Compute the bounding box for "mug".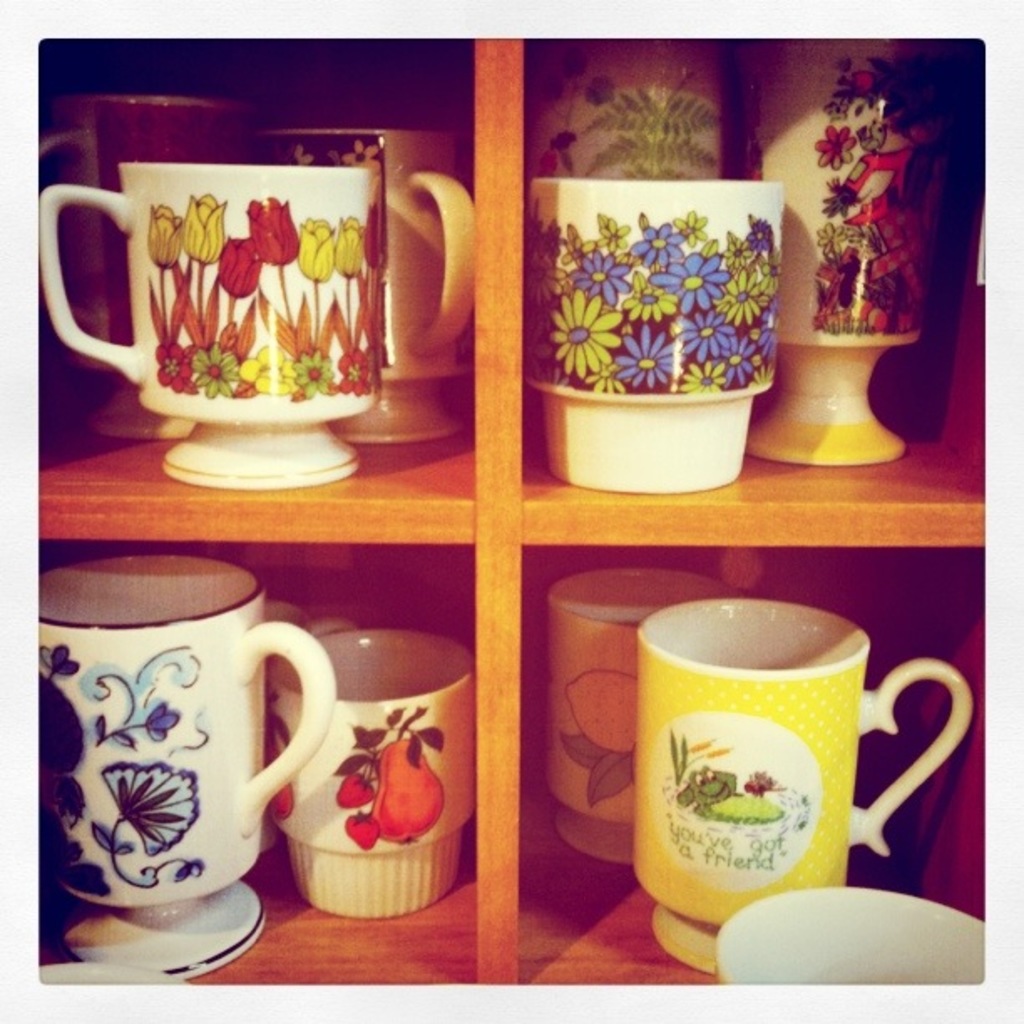
detection(637, 601, 970, 970).
